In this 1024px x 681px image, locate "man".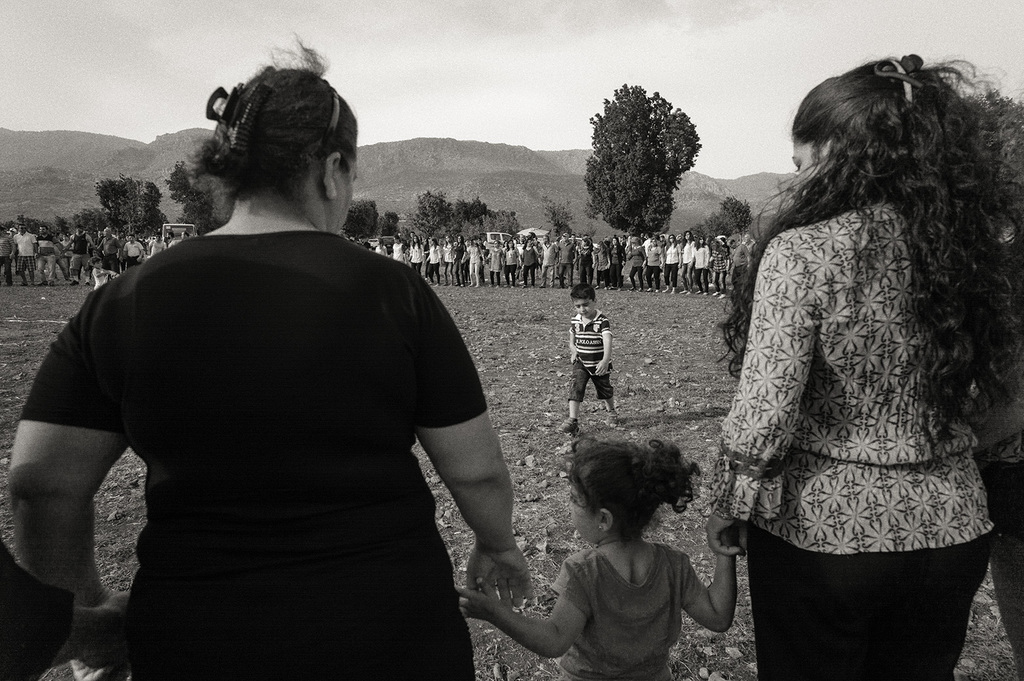
Bounding box: box=[97, 230, 124, 275].
